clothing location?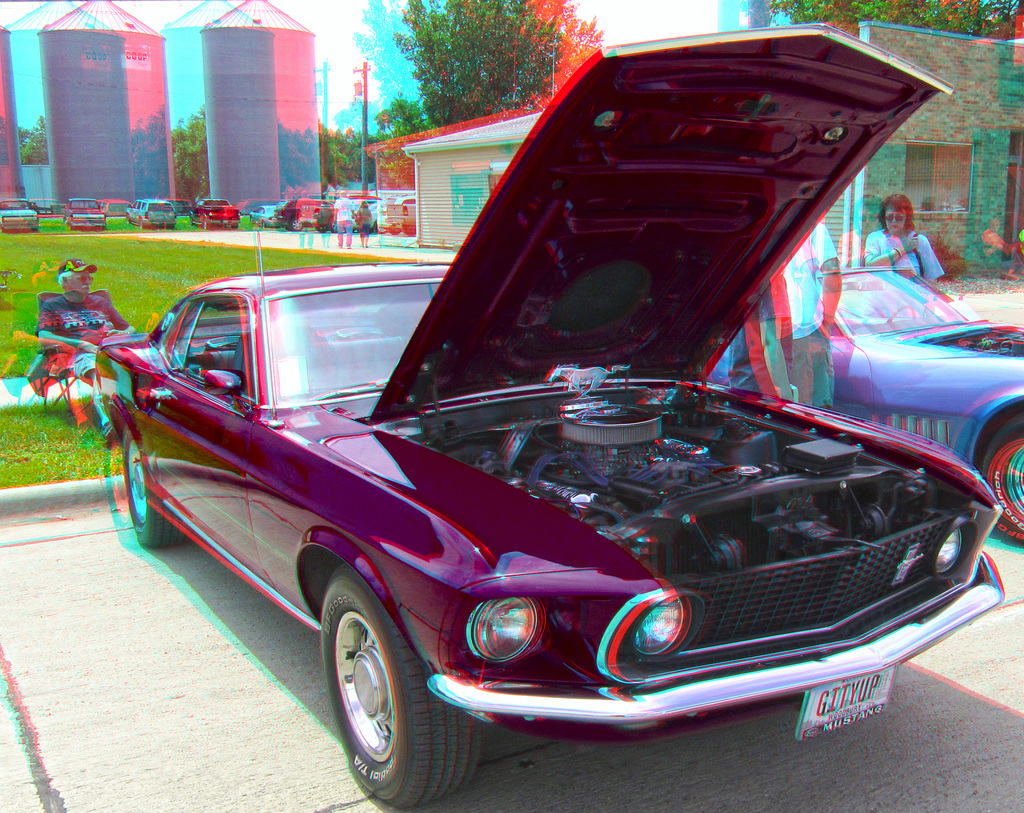
(left=783, top=223, right=840, bottom=407)
